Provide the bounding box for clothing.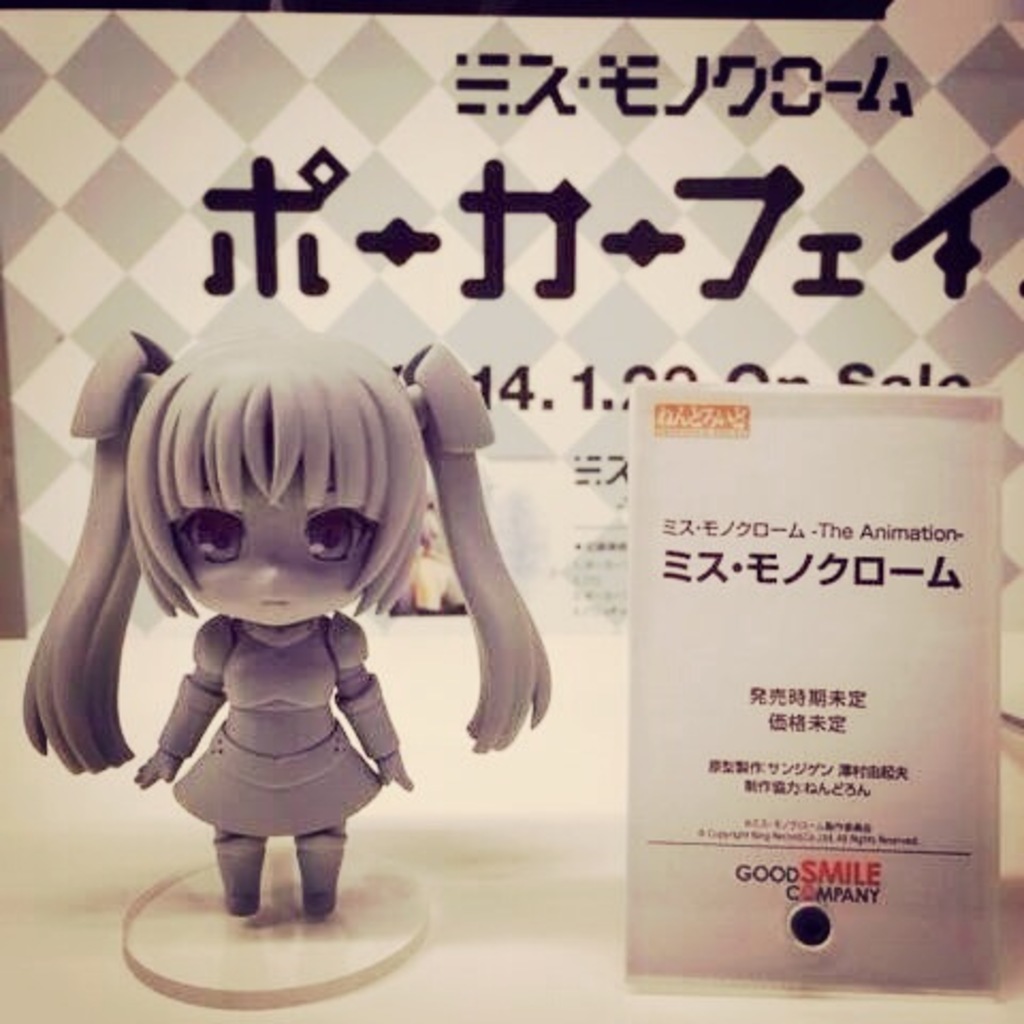
x1=154 y1=610 x2=401 y2=841.
